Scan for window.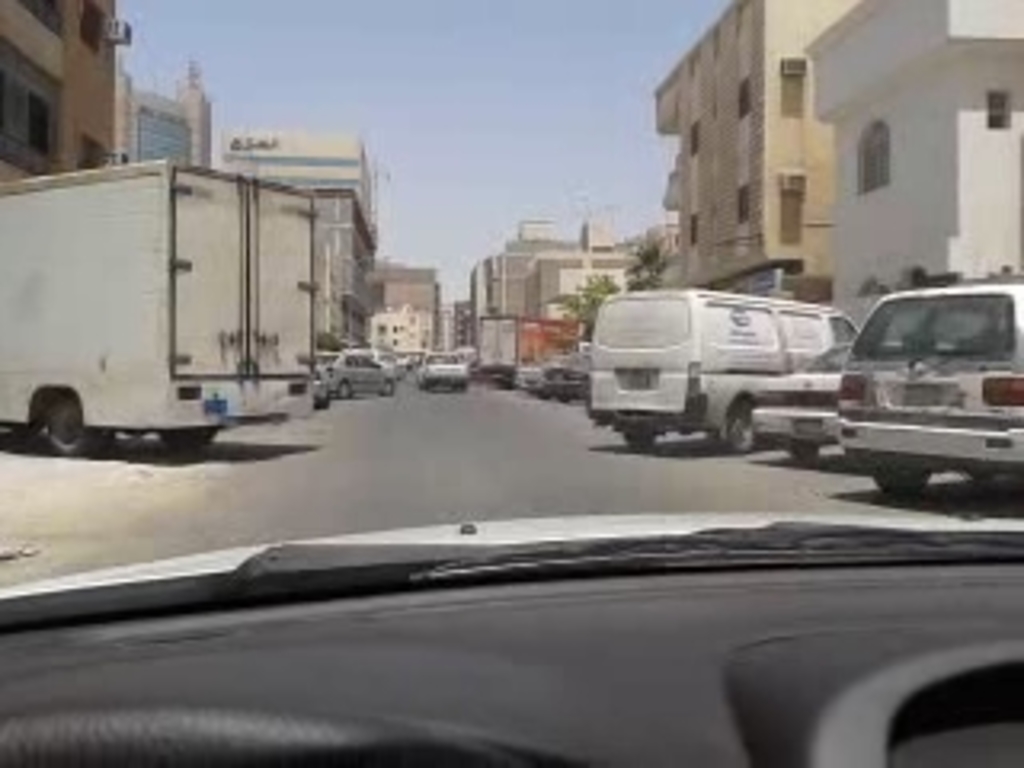
Scan result: bbox(733, 192, 749, 224).
